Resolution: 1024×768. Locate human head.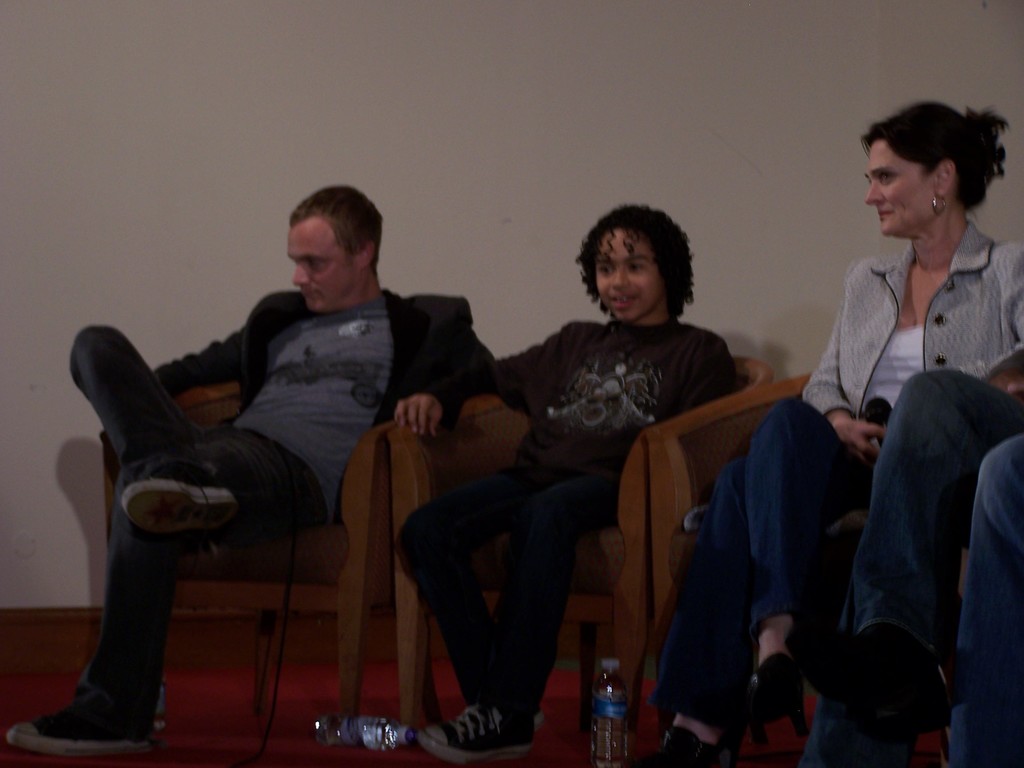
box=[865, 98, 996, 241].
